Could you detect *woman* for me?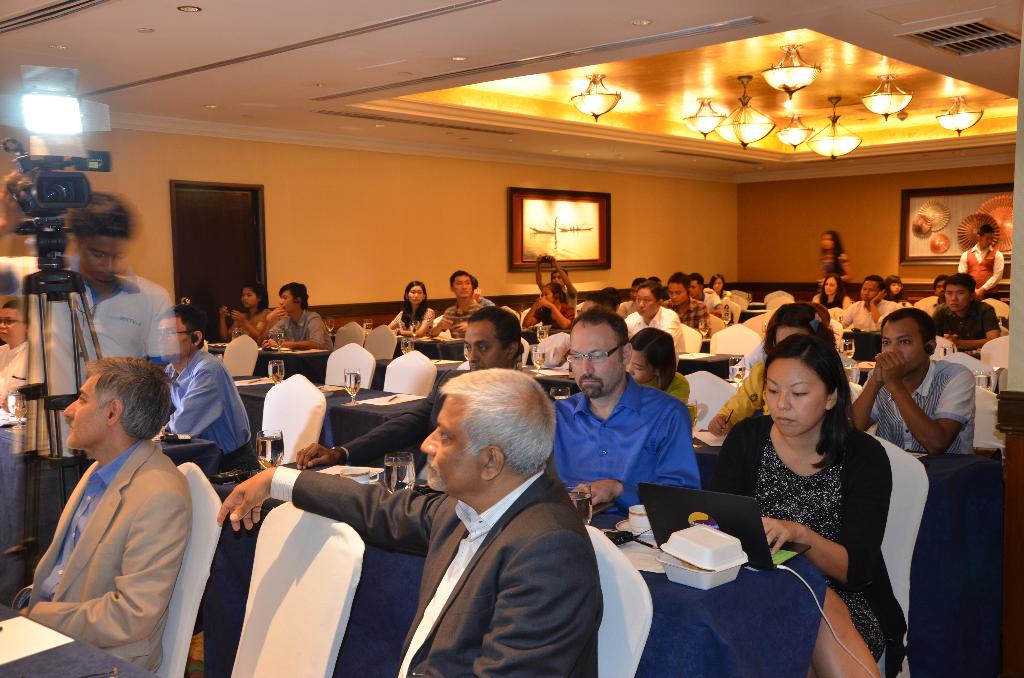
Detection result: 719, 305, 908, 659.
